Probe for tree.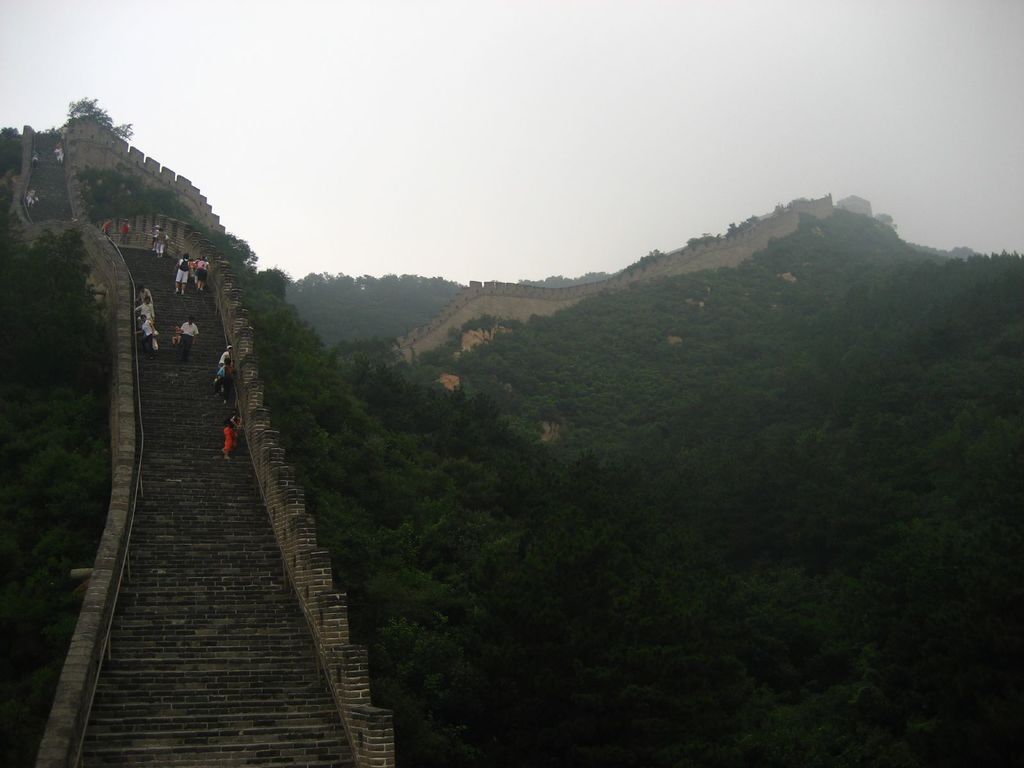
Probe result: <region>112, 118, 134, 143</region>.
